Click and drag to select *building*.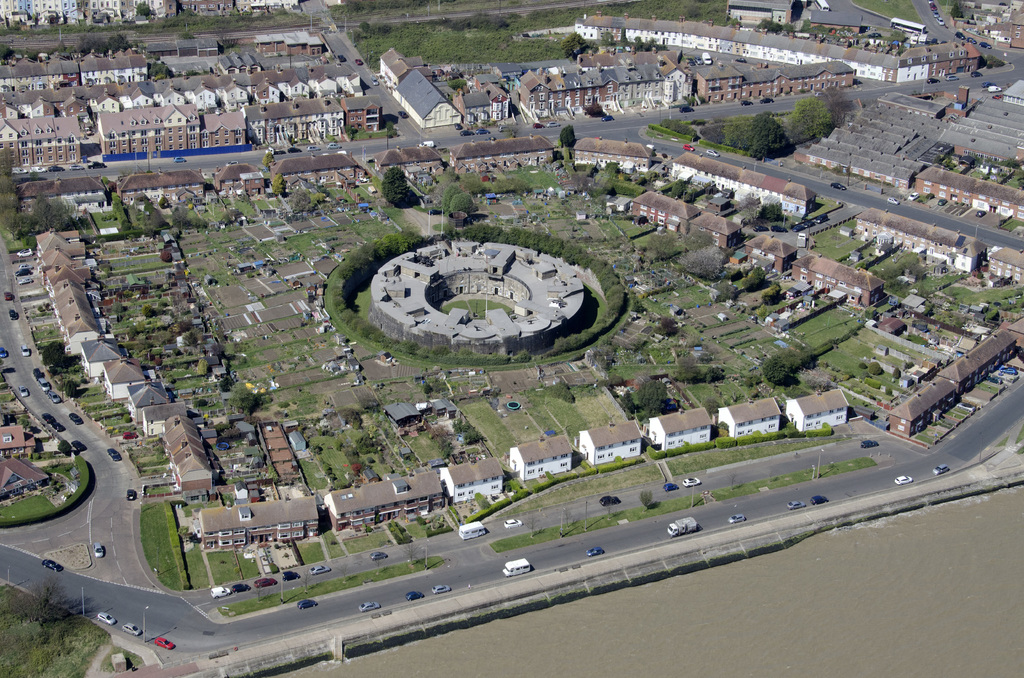
Selection: left=332, top=469, right=444, bottom=535.
